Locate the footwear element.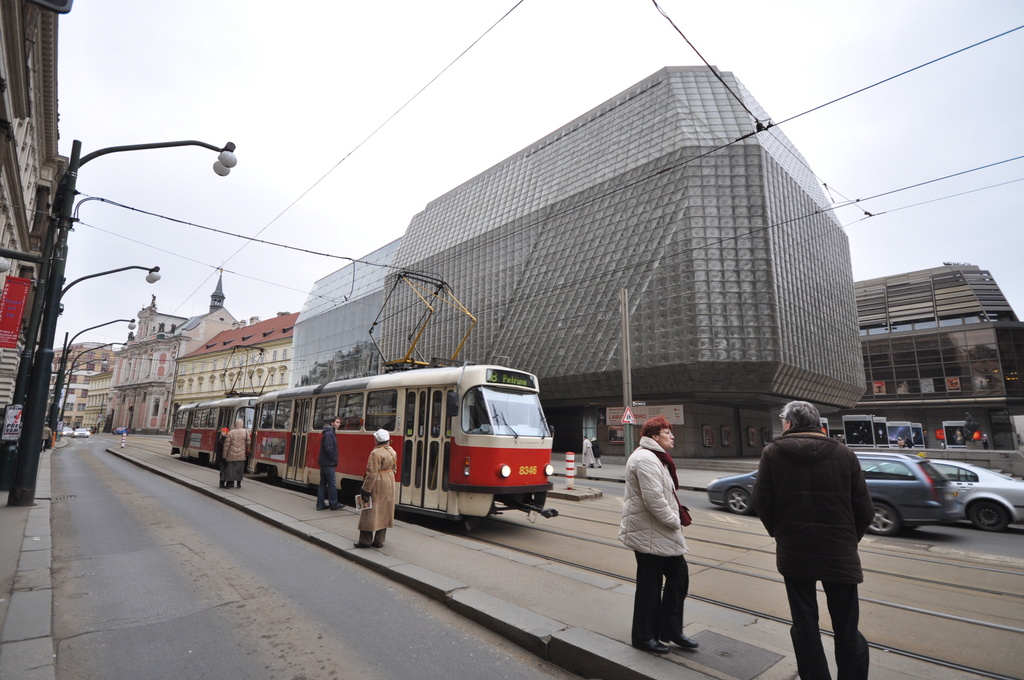
Element bbox: bbox=(353, 527, 371, 548).
